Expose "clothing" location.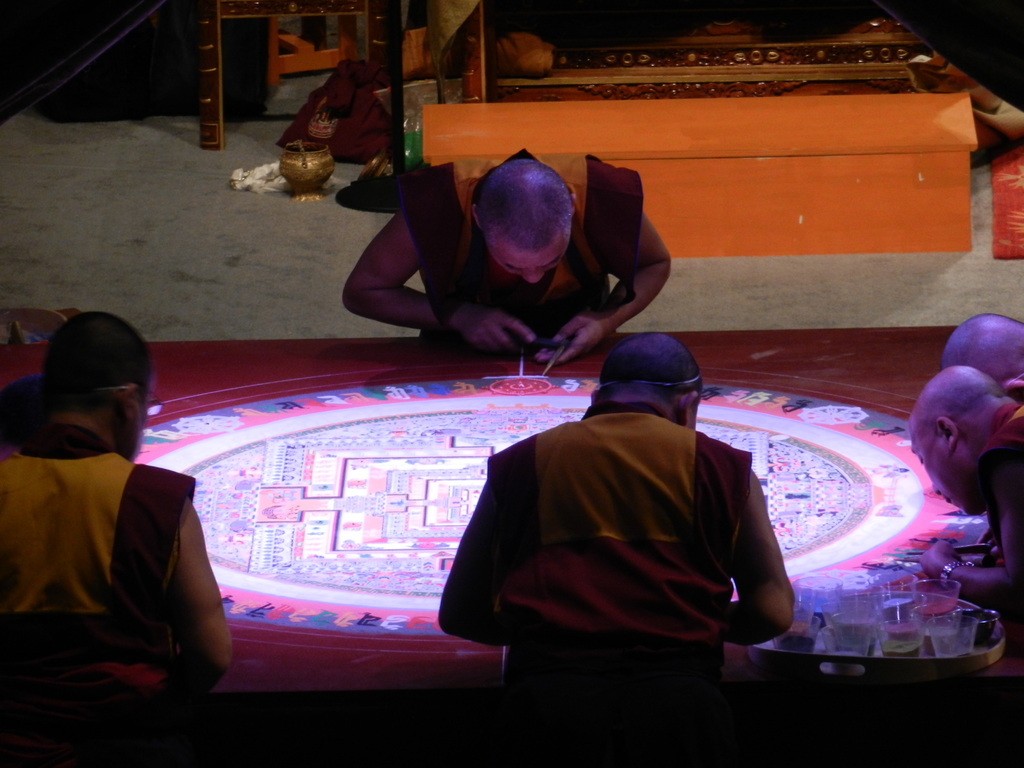
Exposed at {"left": 981, "top": 403, "right": 1023, "bottom": 514}.
